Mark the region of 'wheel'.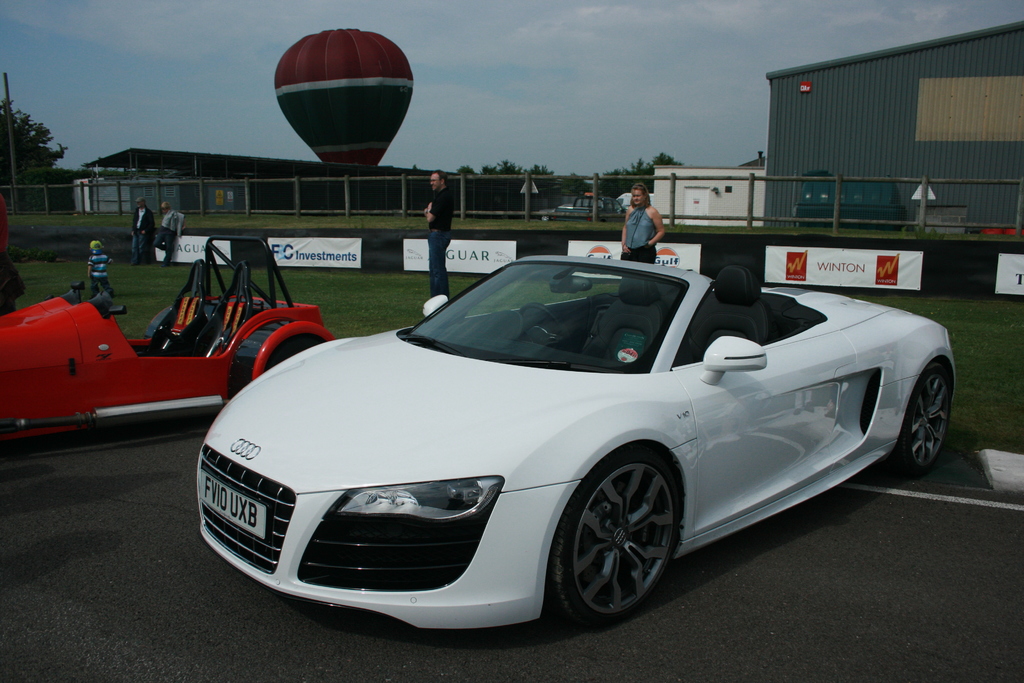
Region: crop(892, 353, 956, 479).
